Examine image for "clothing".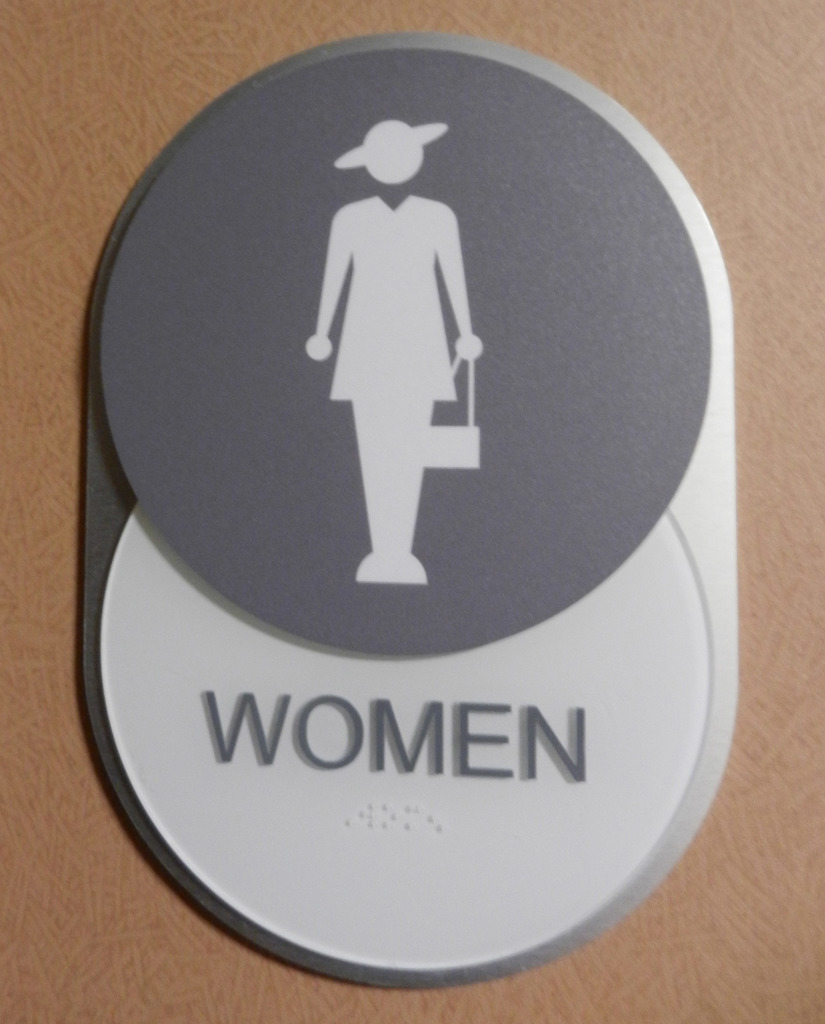
Examination result: bbox=(316, 189, 476, 551).
